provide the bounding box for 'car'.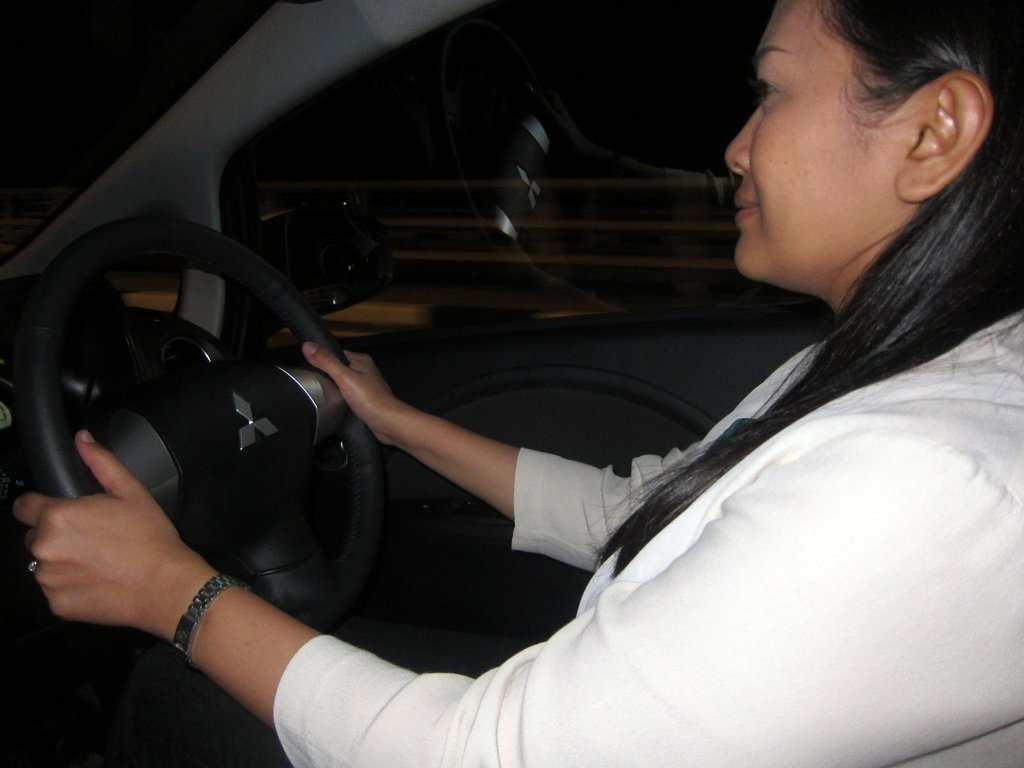
bbox(0, 0, 1023, 767).
